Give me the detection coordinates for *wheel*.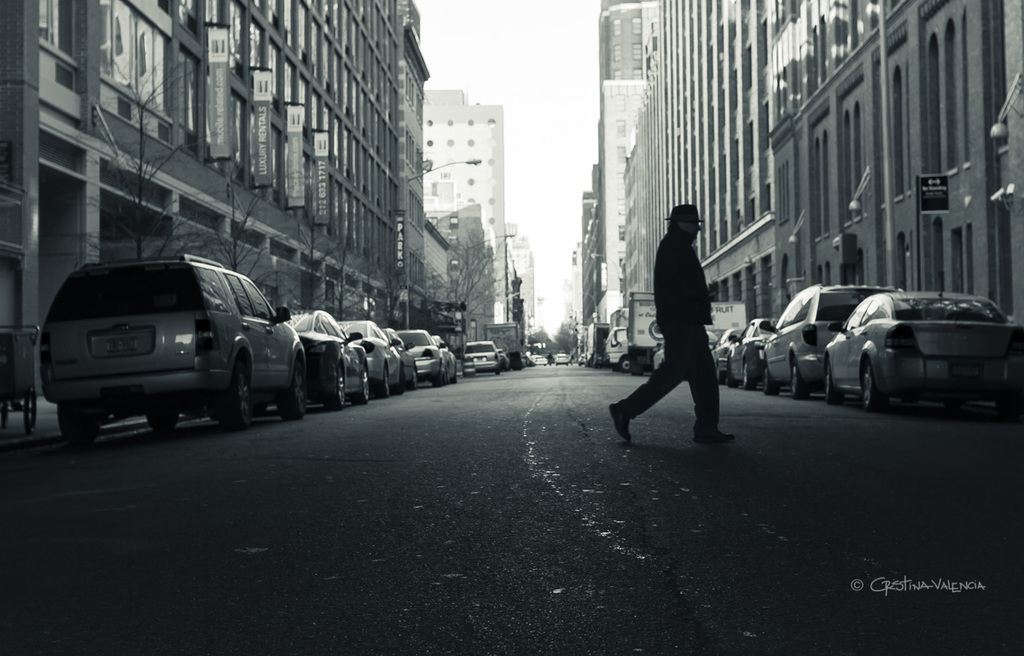
crop(717, 365, 729, 386).
